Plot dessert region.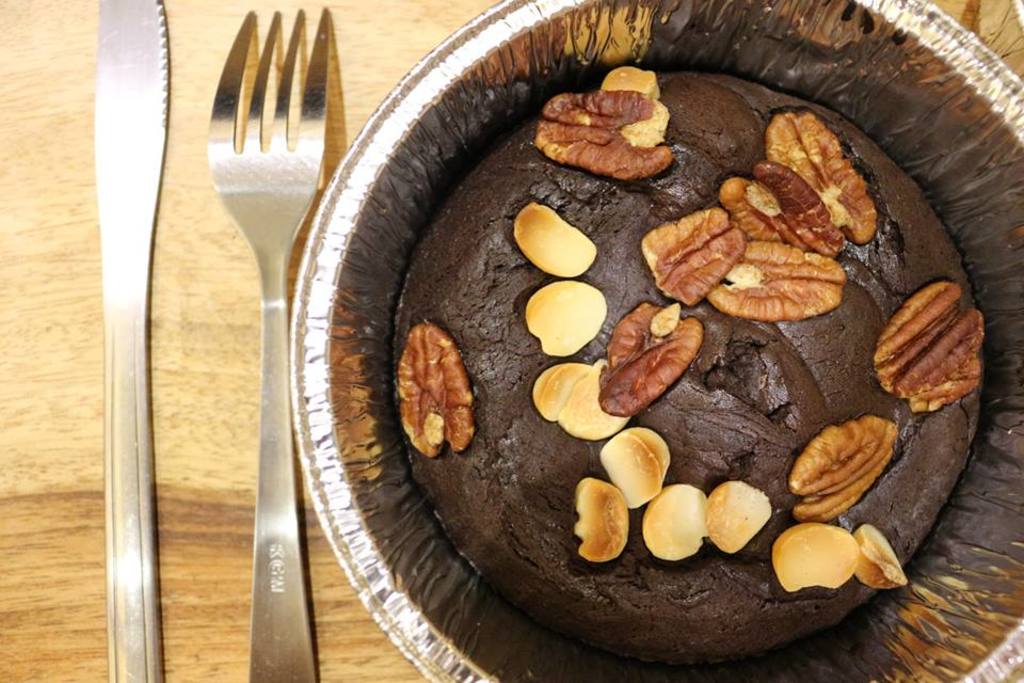
Plotted at (390,73,983,666).
